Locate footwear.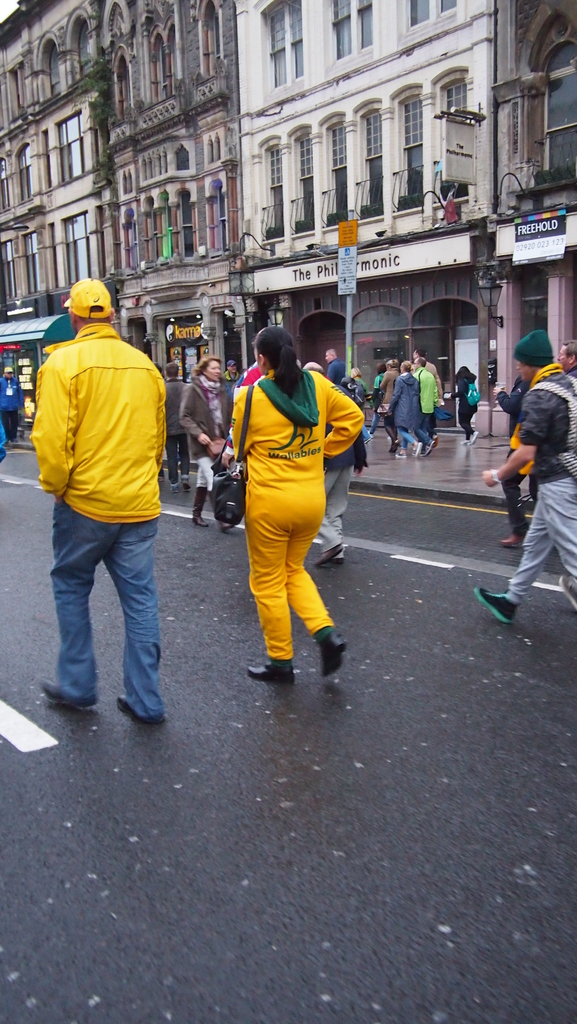
Bounding box: box(414, 442, 423, 456).
